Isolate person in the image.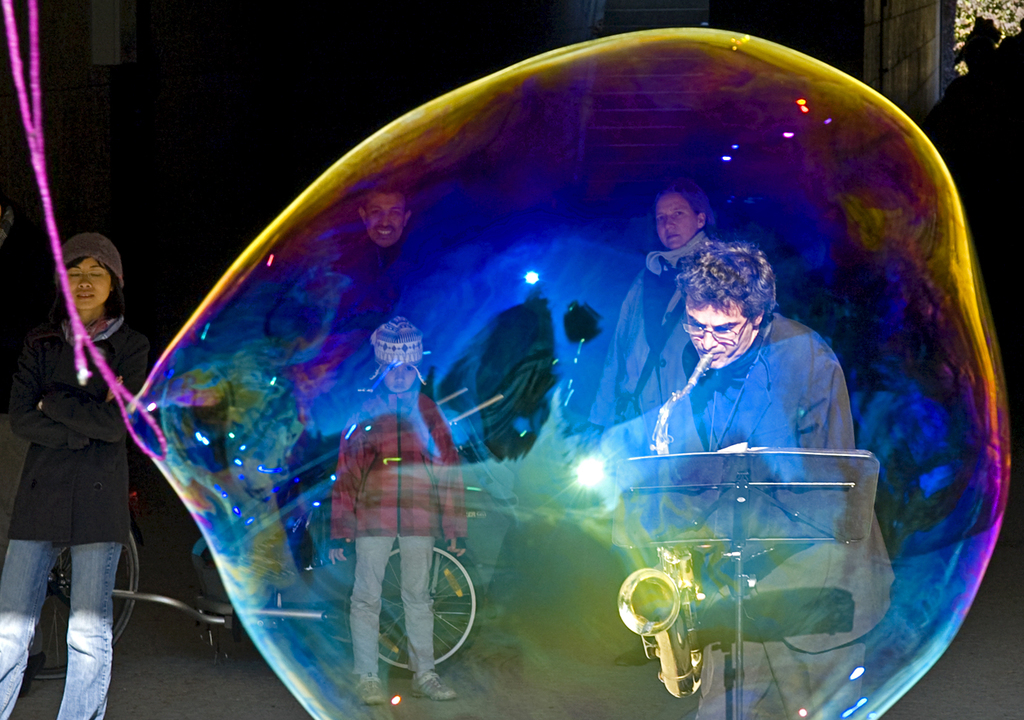
Isolated region: rect(580, 181, 724, 454).
